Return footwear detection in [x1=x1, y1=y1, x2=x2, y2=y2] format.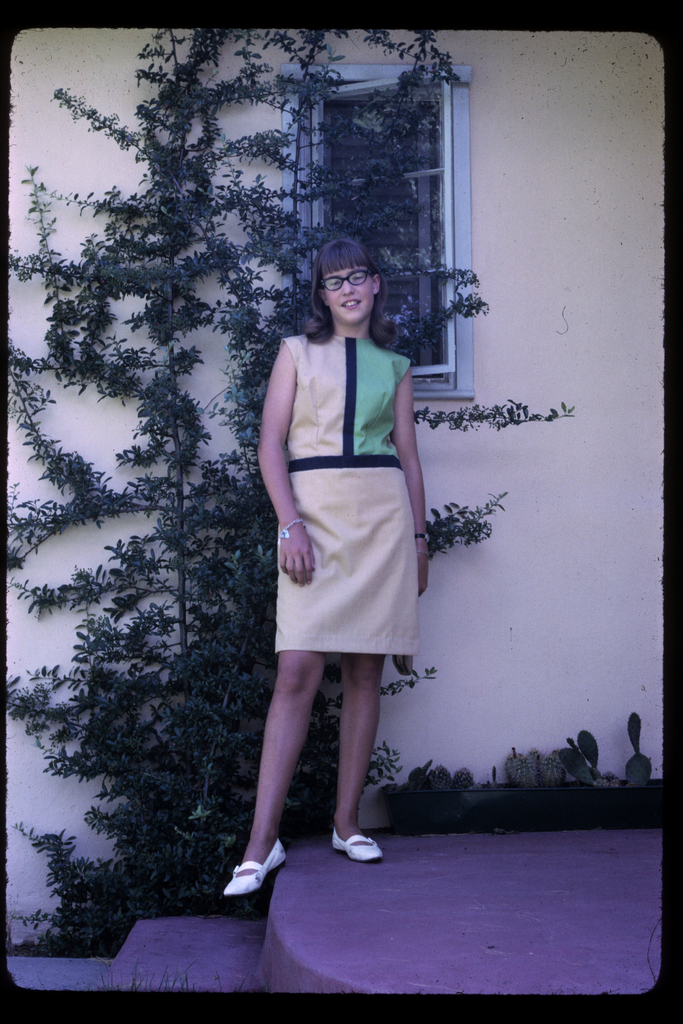
[x1=331, y1=822, x2=384, y2=865].
